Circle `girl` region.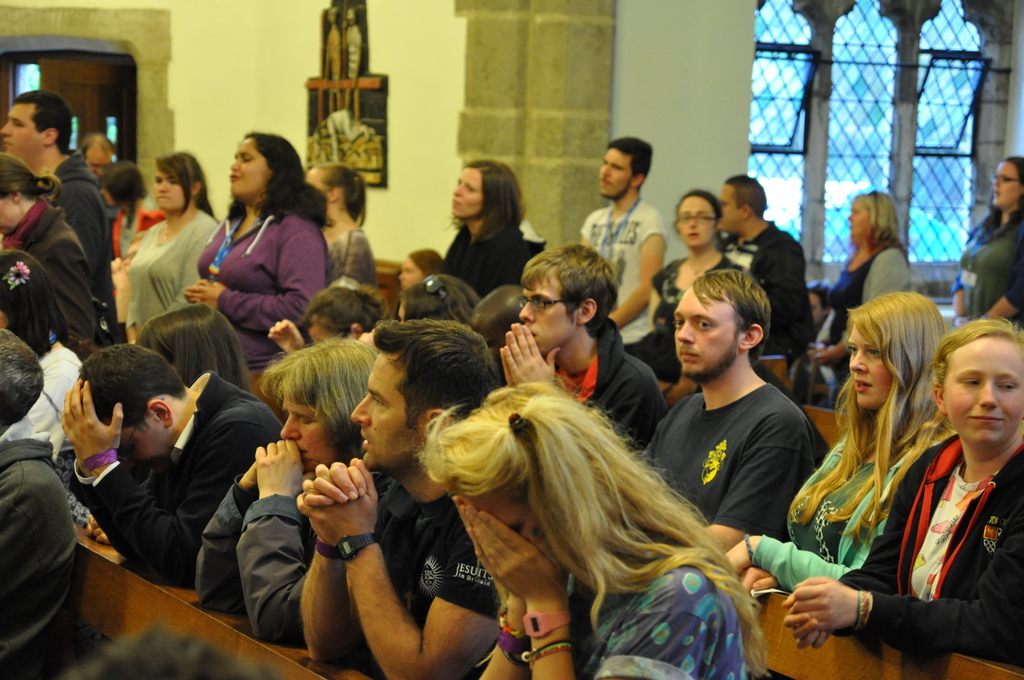
Region: bbox=(784, 321, 1023, 670).
